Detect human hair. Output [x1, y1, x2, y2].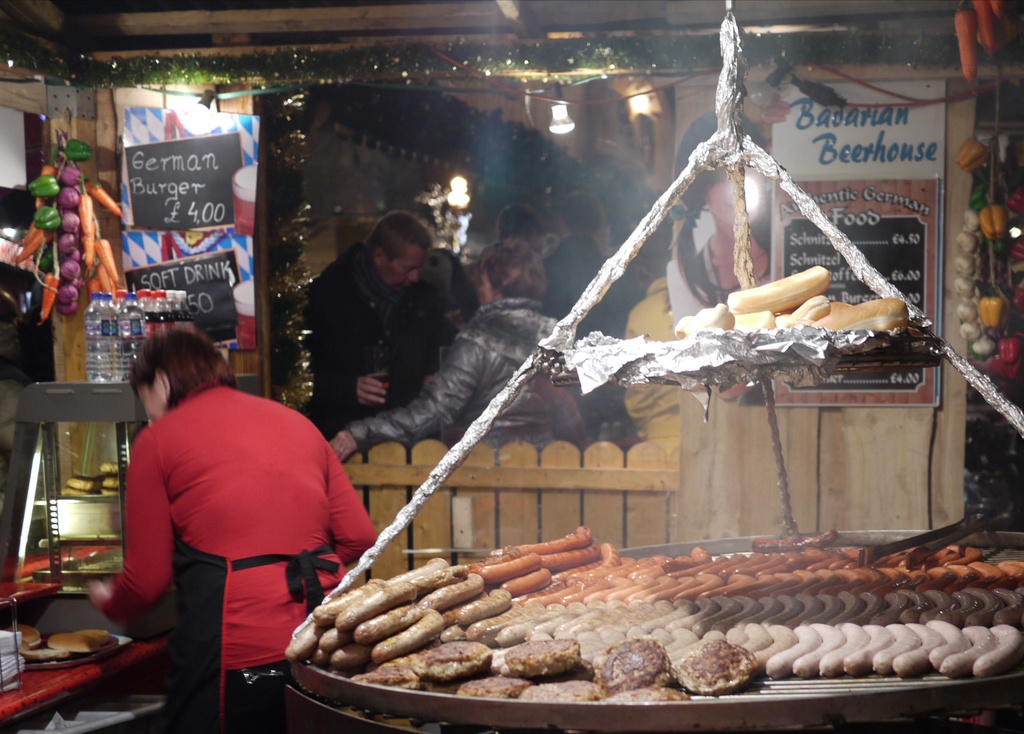
[364, 209, 433, 266].
